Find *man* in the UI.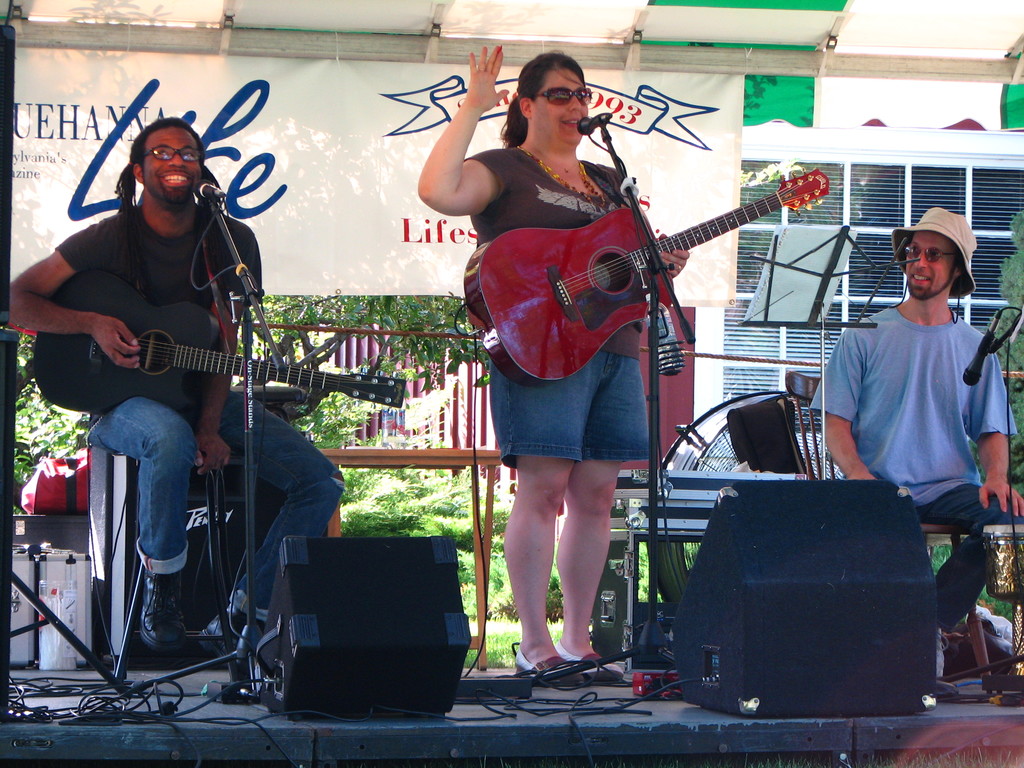
UI element at <box>817,218,1008,613</box>.
